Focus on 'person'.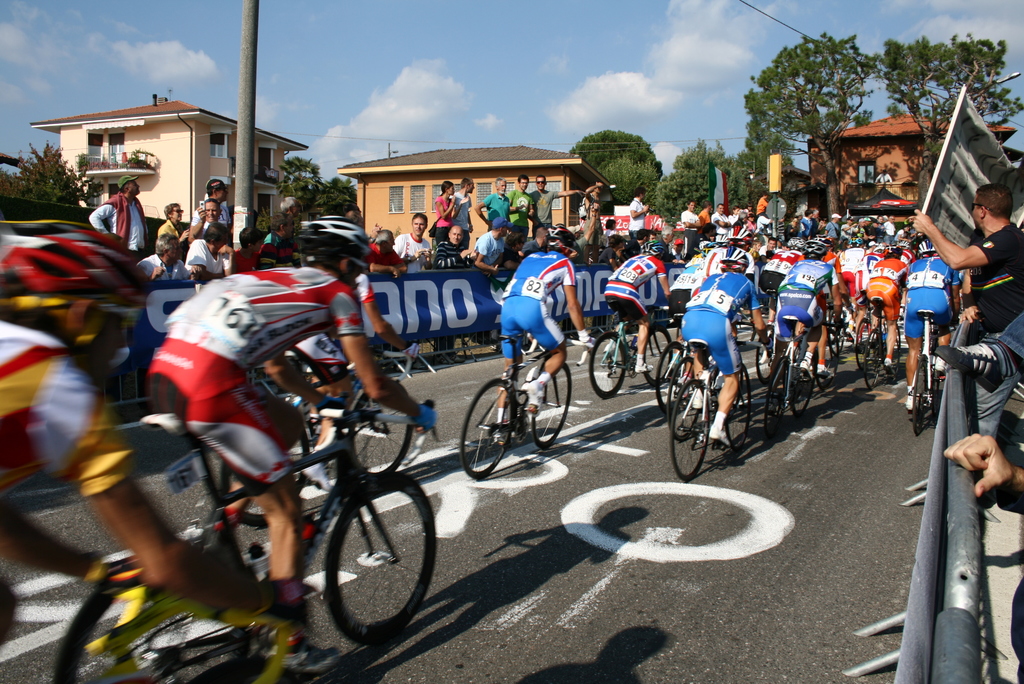
Focused at select_region(87, 168, 148, 252).
